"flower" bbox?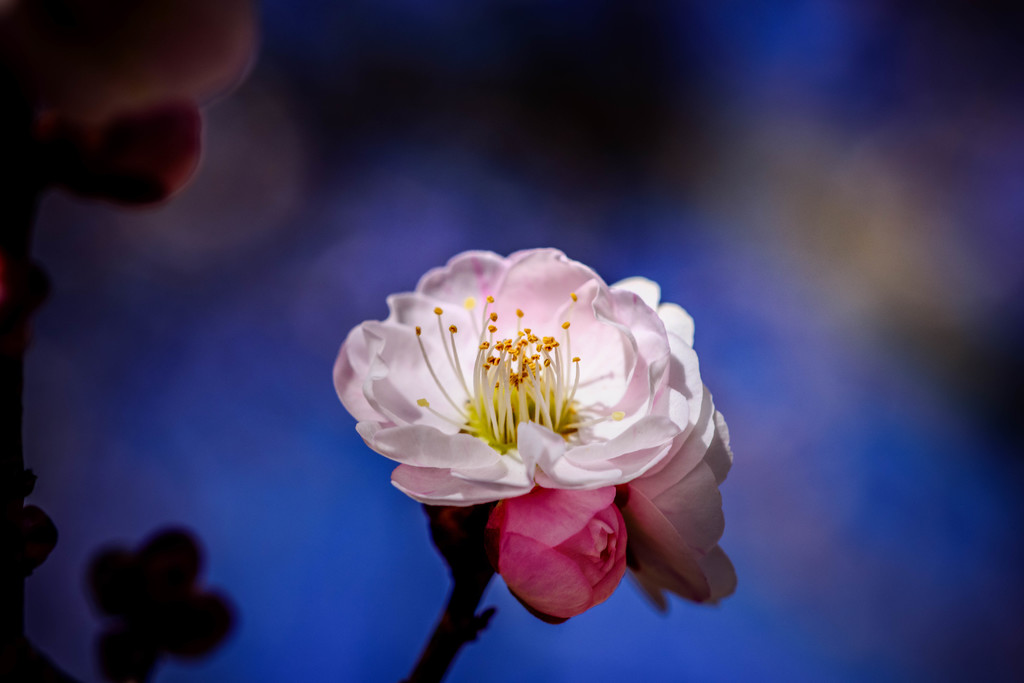
(314,248,689,532)
